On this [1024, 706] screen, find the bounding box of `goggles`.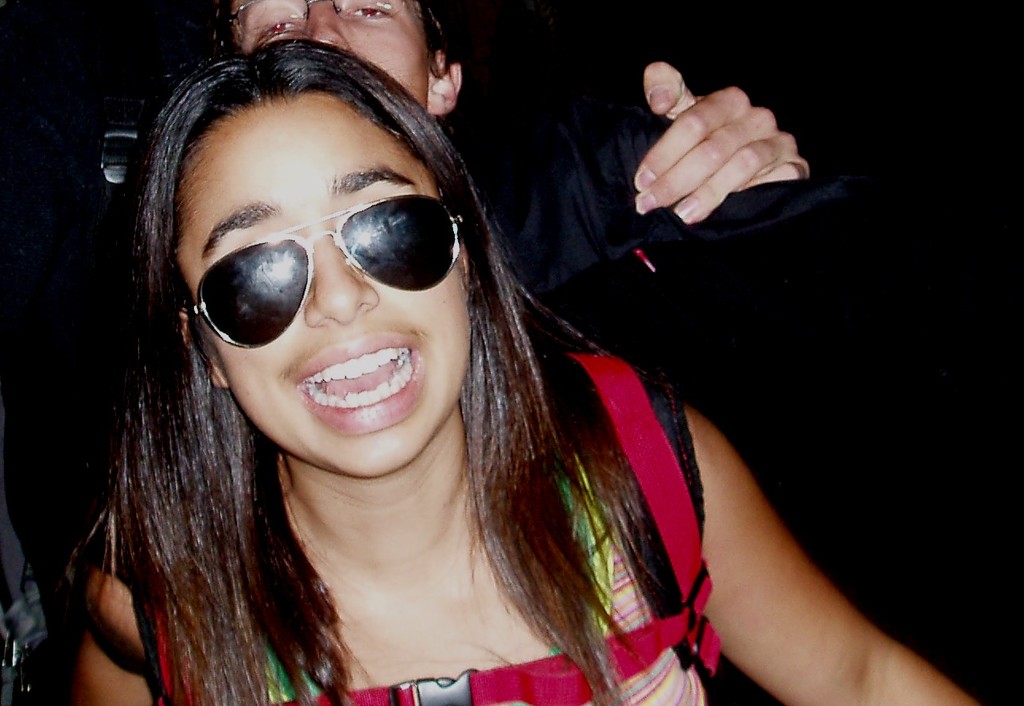
Bounding box: 184 191 466 351.
